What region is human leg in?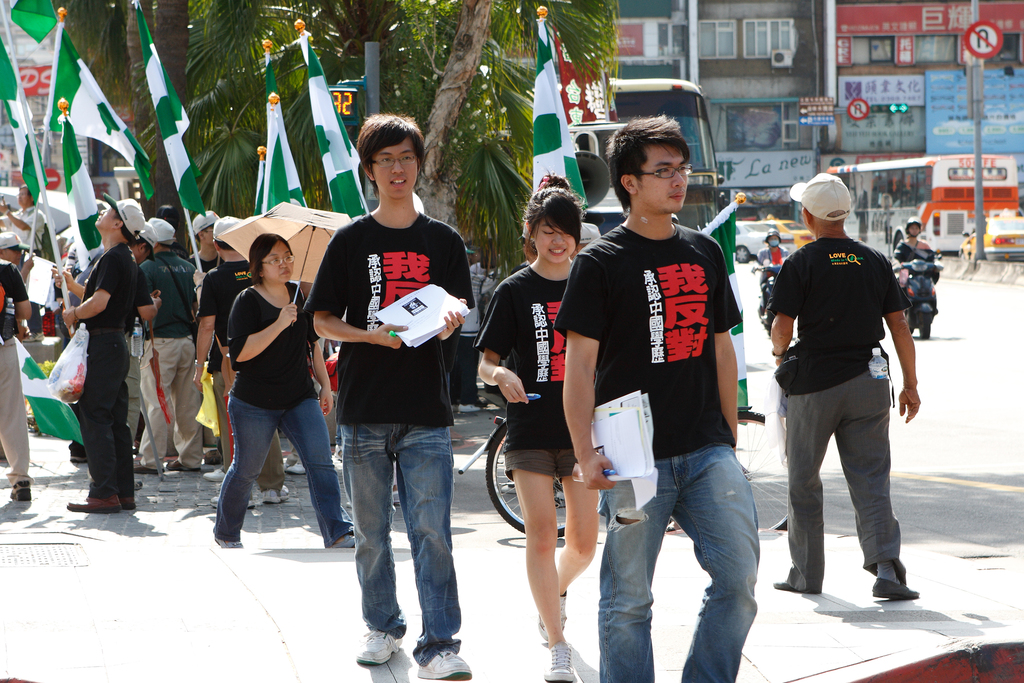
[x1=0, y1=342, x2=33, y2=500].
